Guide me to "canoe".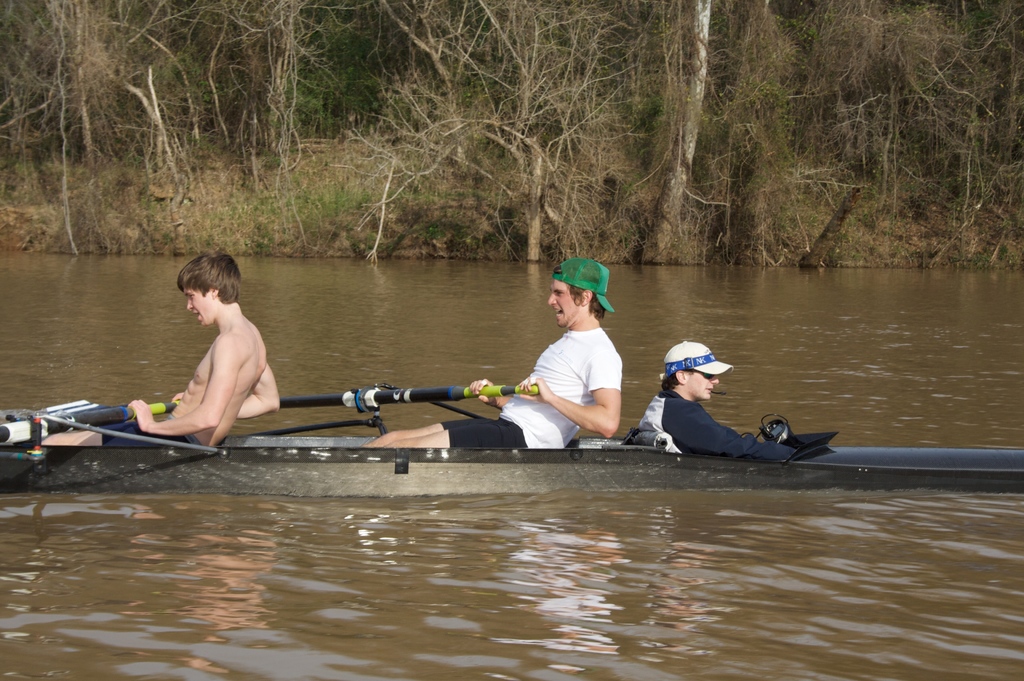
Guidance: x1=0, y1=419, x2=1023, y2=494.
